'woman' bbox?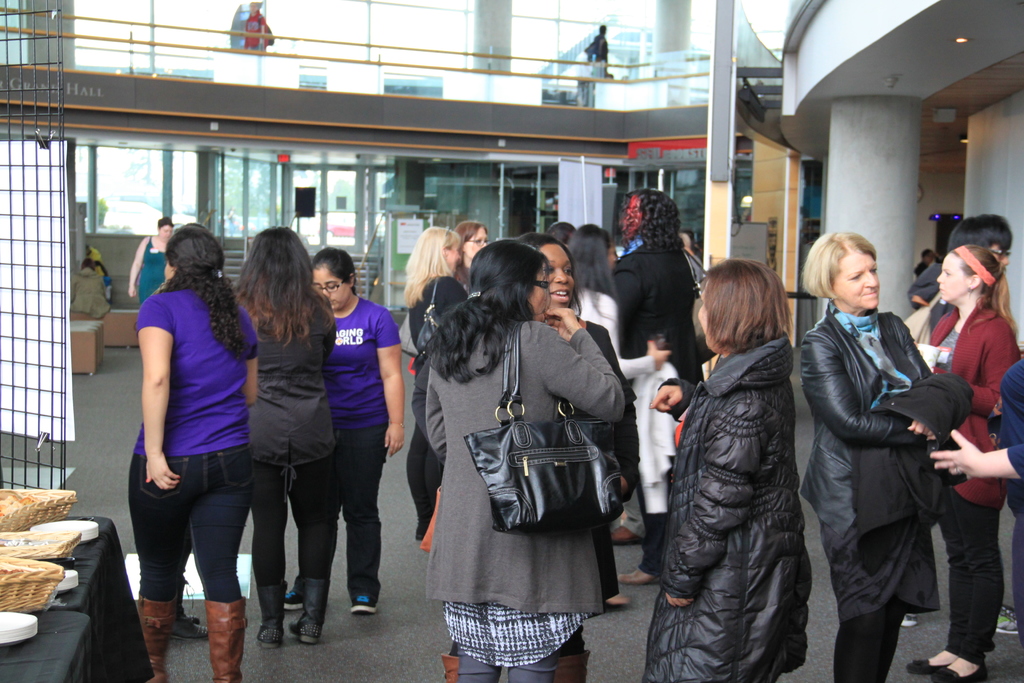
rect(564, 228, 676, 609)
